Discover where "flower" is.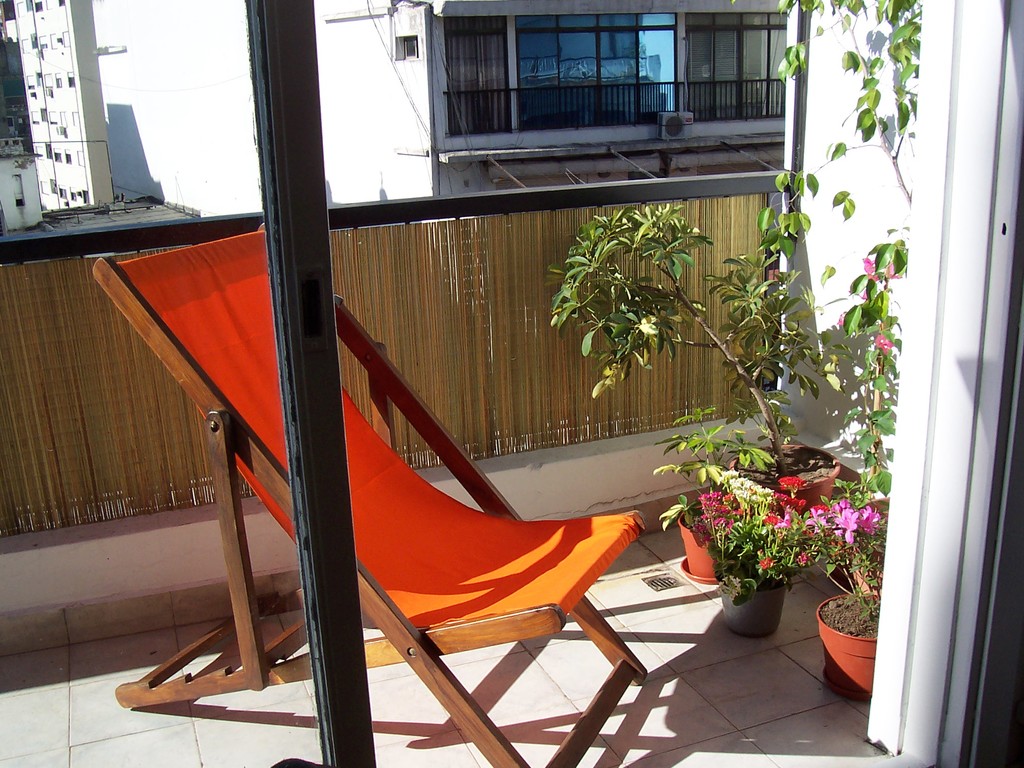
Discovered at [884, 259, 901, 282].
